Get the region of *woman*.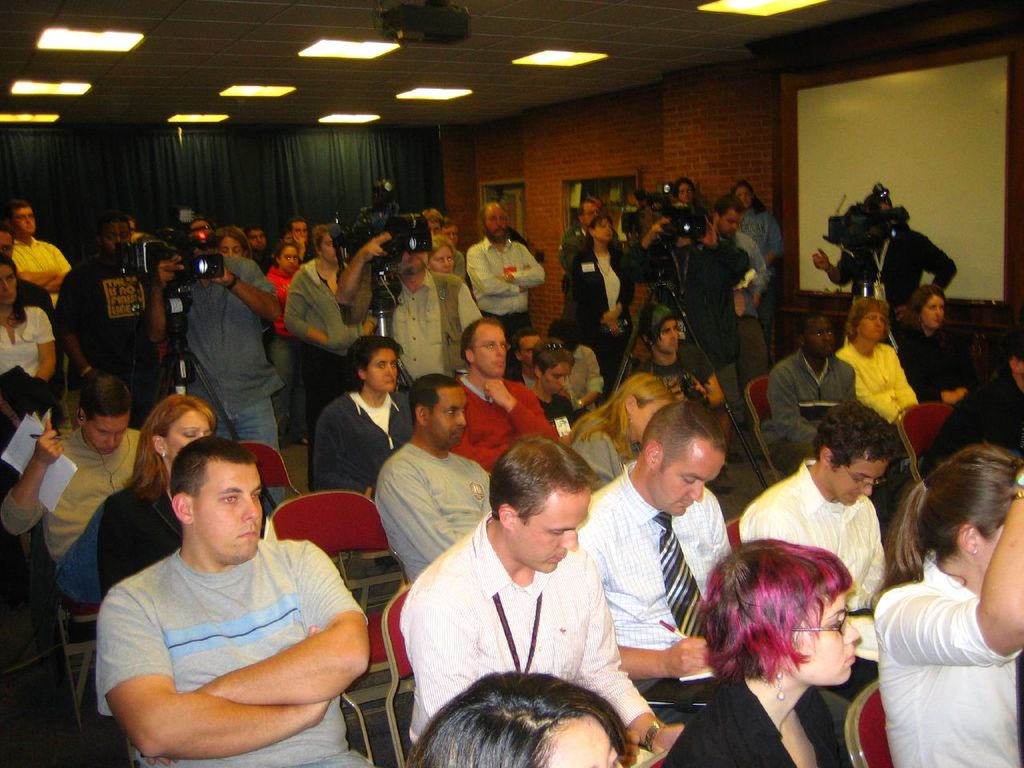
pyautogui.locateOnScreen(267, 246, 313, 448).
